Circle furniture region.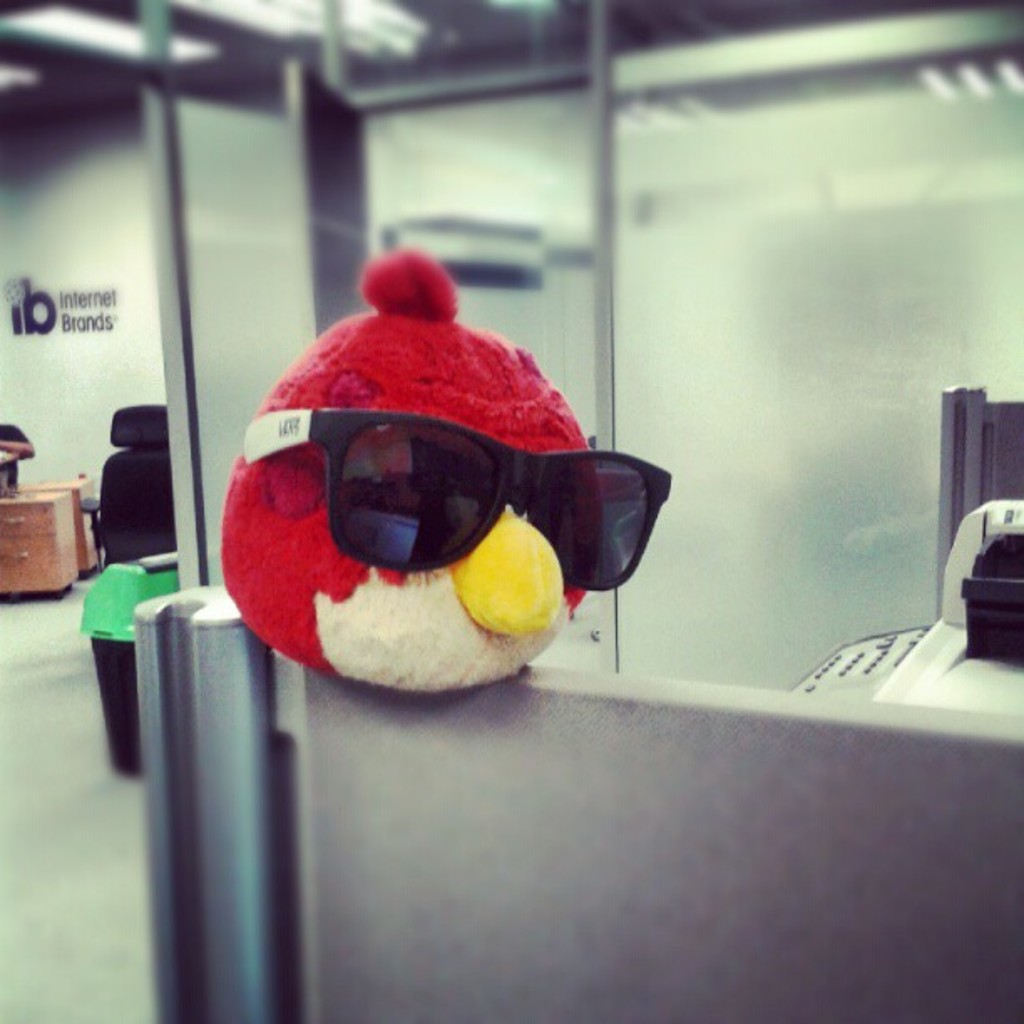
Region: [left=0, top=485, right=82, bottom=597].
